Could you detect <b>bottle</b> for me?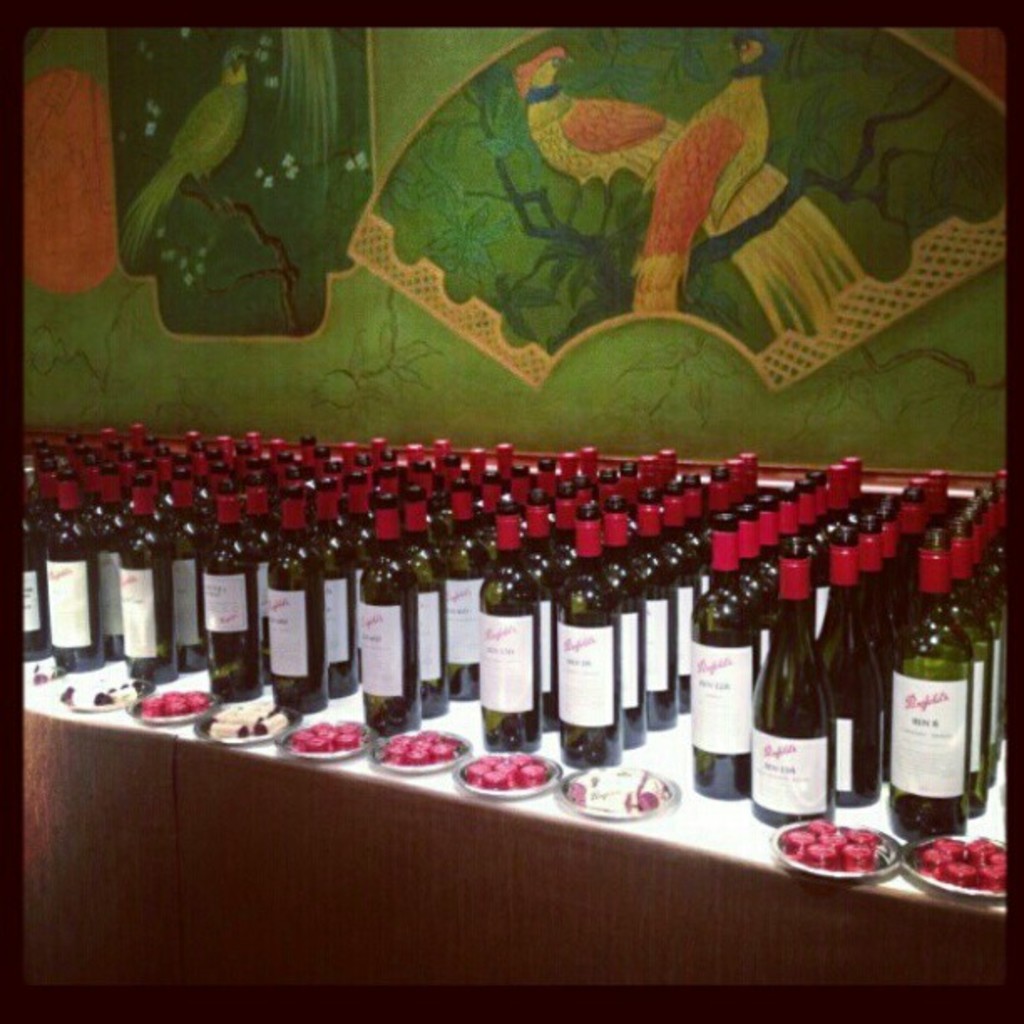
Detection result: [689,522,778,801].
